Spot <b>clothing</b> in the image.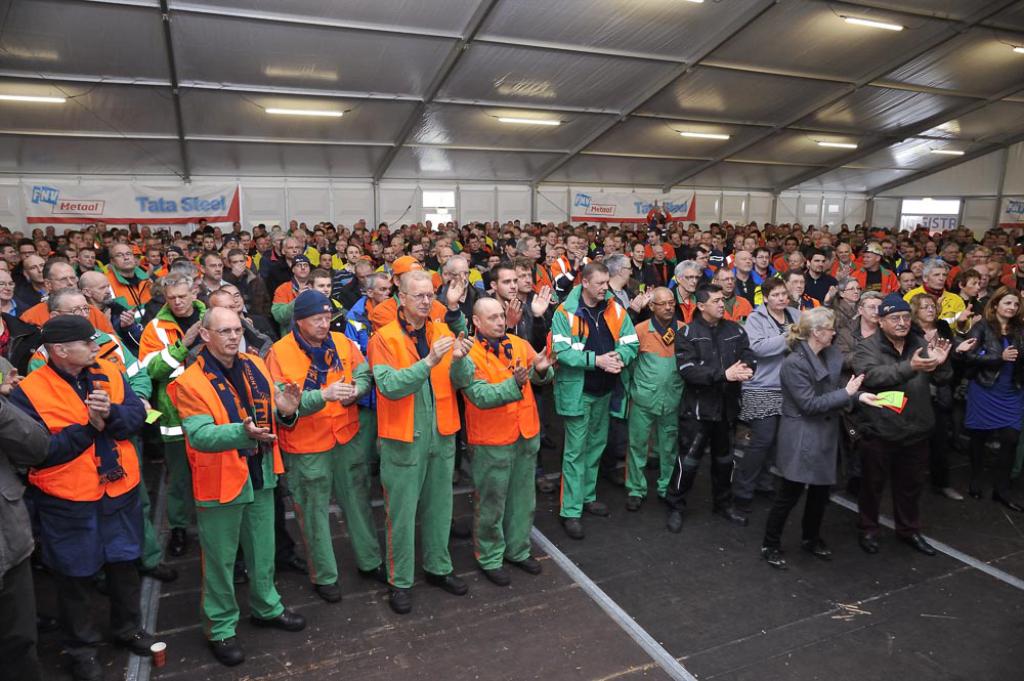
<b>clothing</b> found at bbox(468, 249, 487, 269).
